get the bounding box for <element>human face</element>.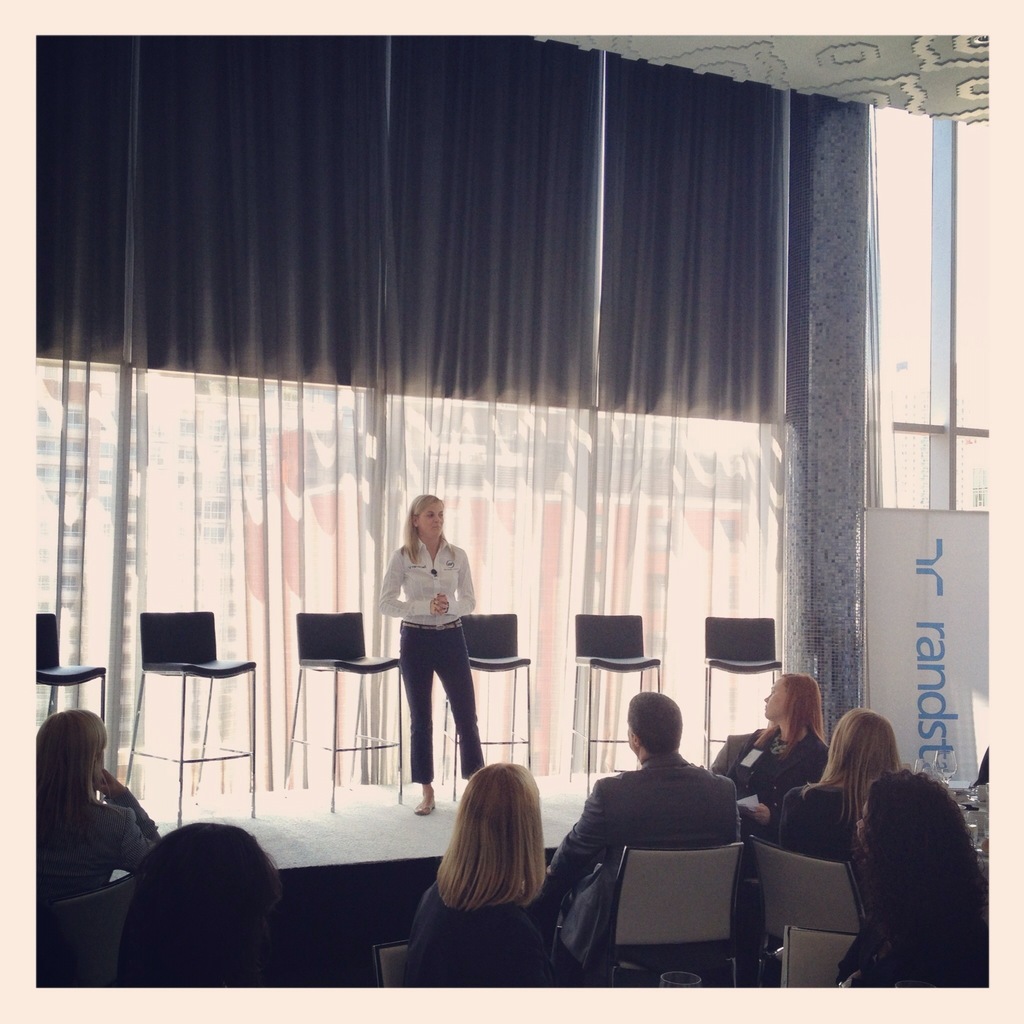
(419,503,445,533).
